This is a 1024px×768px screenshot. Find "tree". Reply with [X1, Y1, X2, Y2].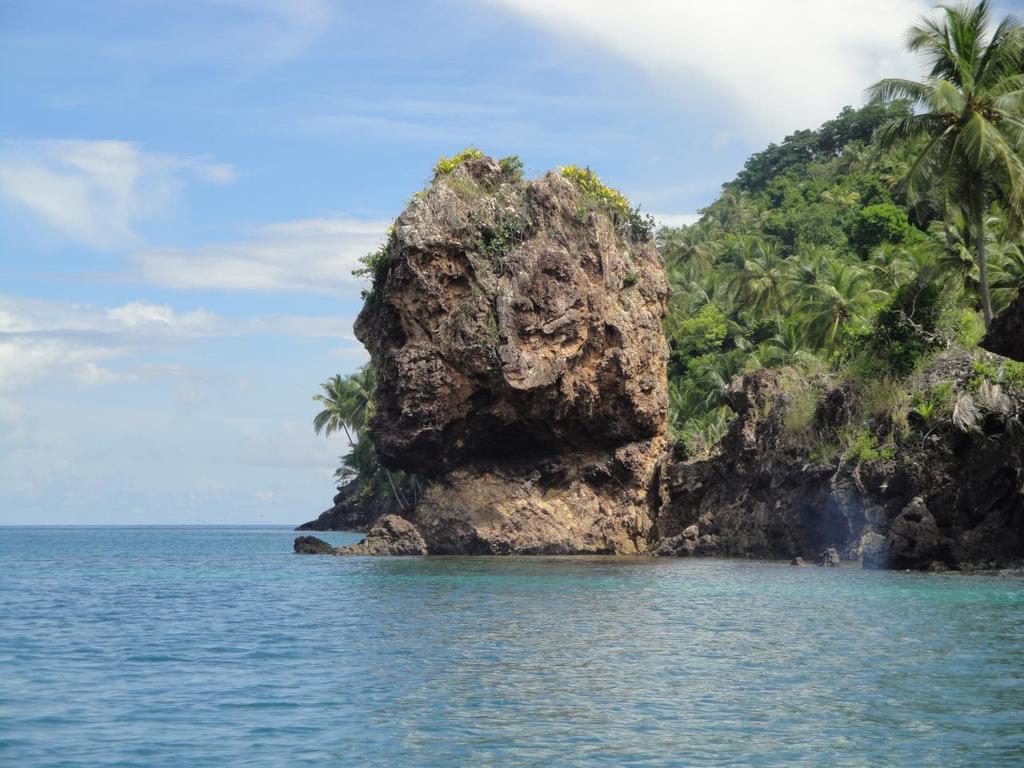
[793, 255, 883, 367].
